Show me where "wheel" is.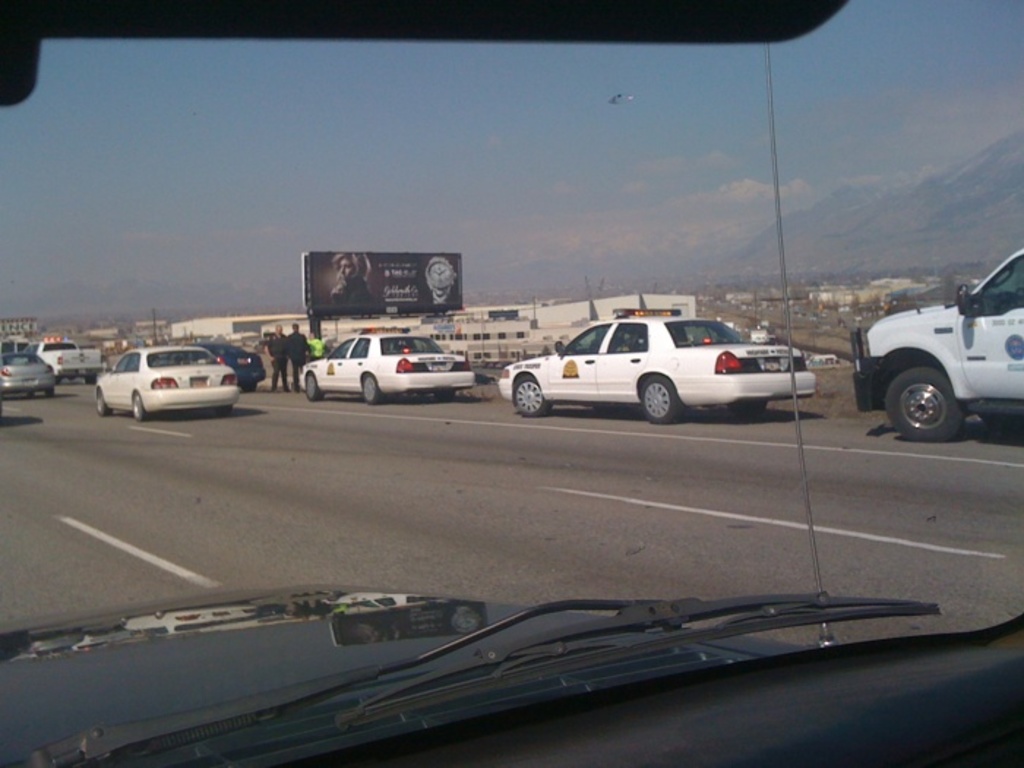
"wheel" is at 638/377/680/423.
